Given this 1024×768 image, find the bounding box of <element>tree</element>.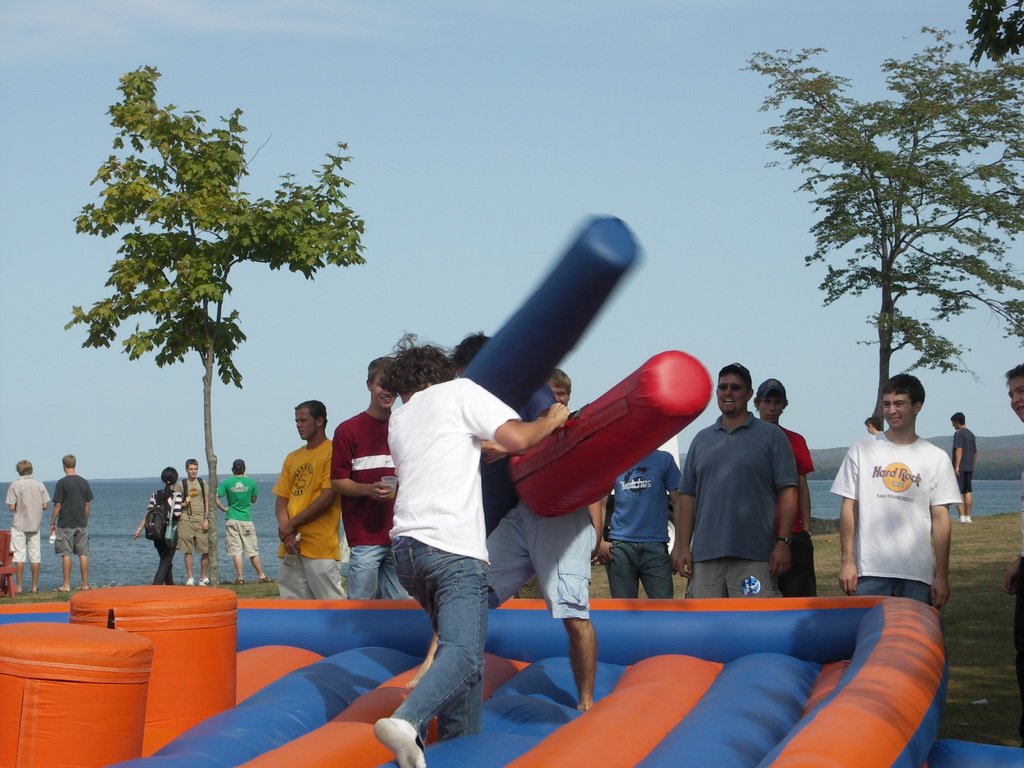
<box>739,16,1023,435</box>.
